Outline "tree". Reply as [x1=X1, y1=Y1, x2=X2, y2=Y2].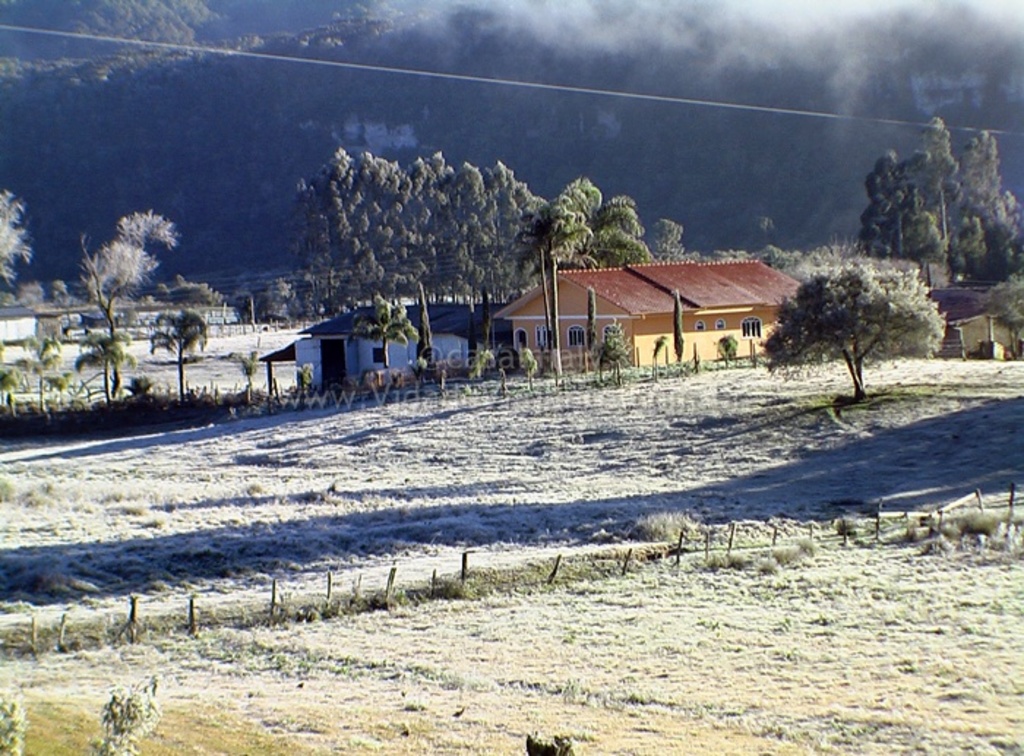
[x1=595, y1=319, x2=628, y2=389].
